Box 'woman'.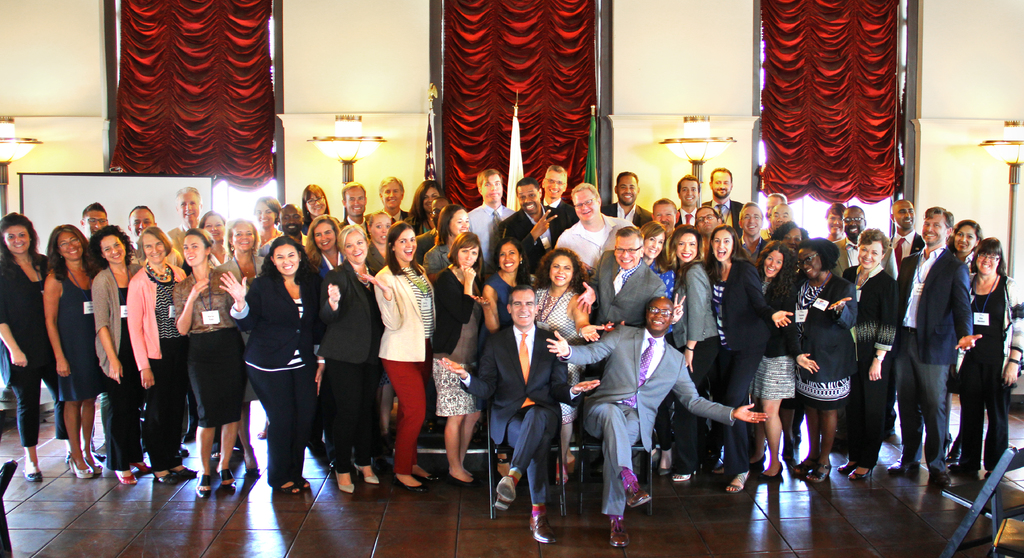
433/233/495/483.
